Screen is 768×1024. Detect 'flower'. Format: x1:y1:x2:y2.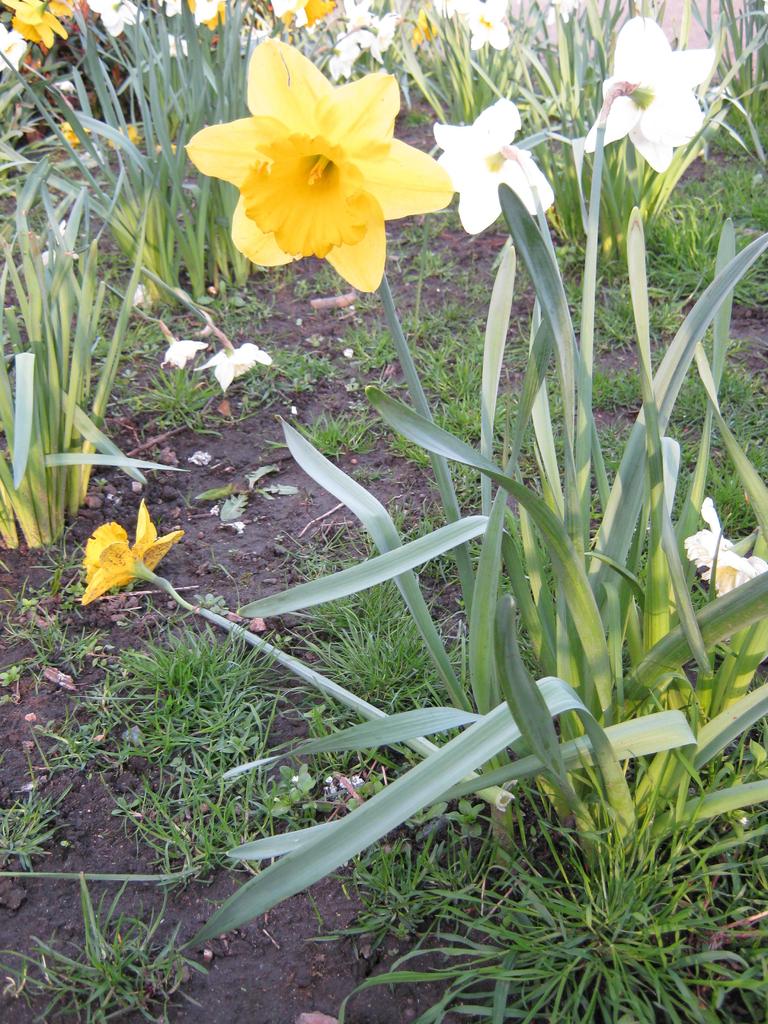
582:12:709:178.
